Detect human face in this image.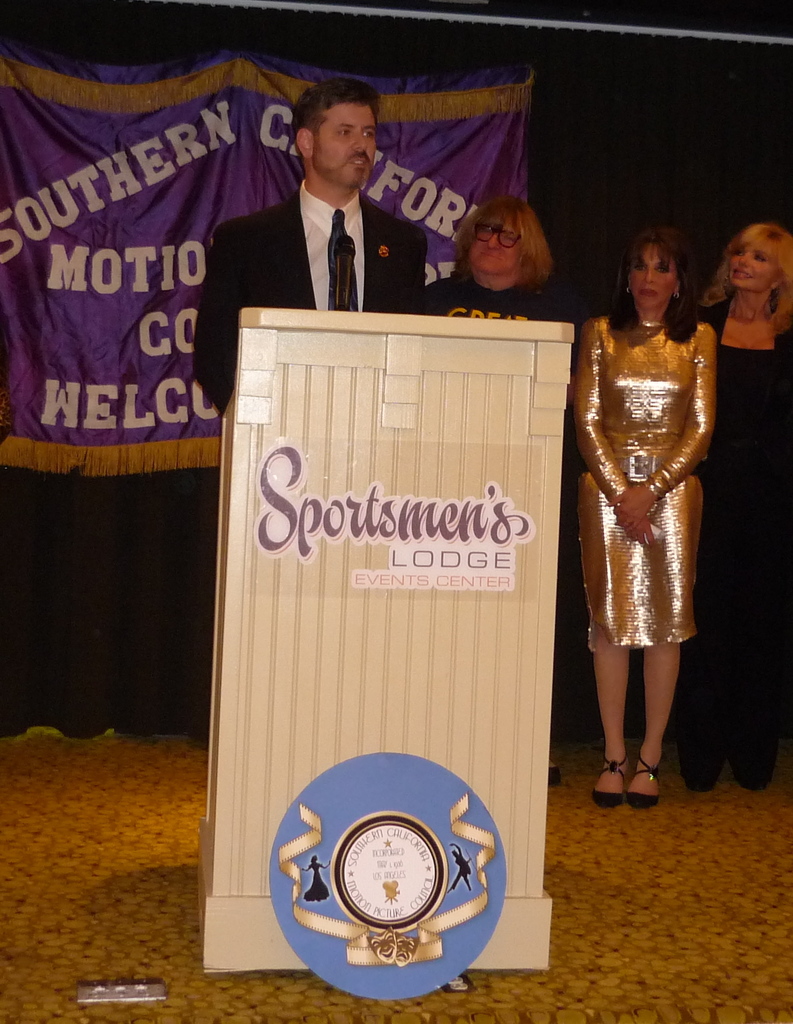
Detection: box(466, 218, 523, 276).
